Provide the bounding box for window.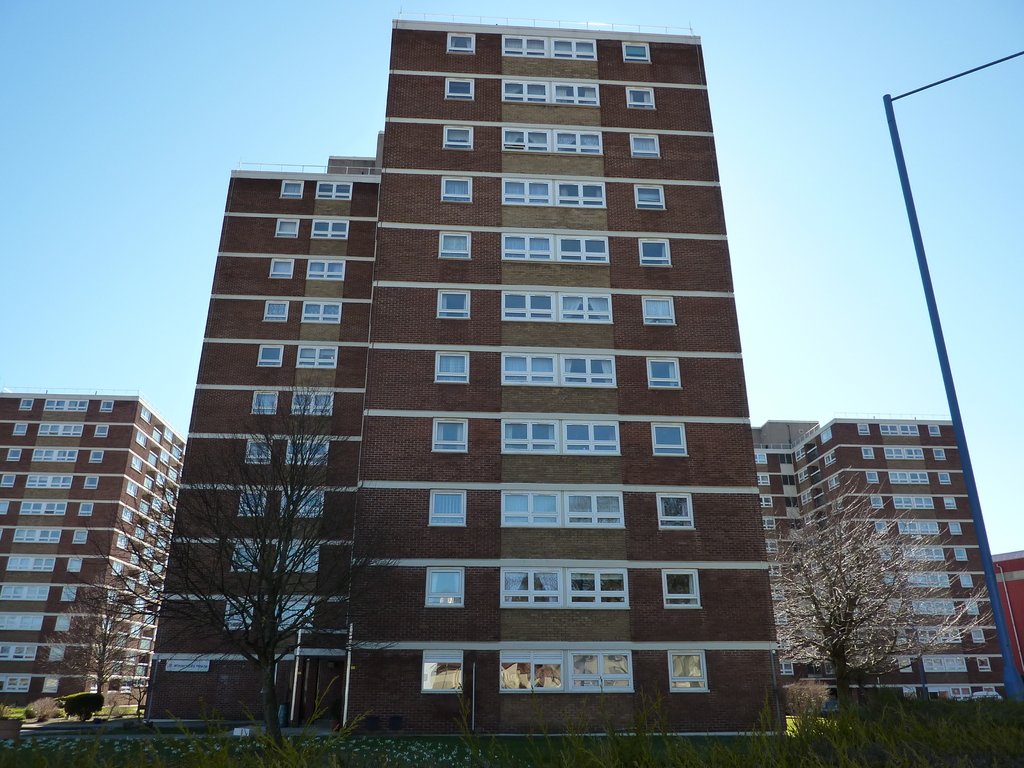
970:625:984:646.
